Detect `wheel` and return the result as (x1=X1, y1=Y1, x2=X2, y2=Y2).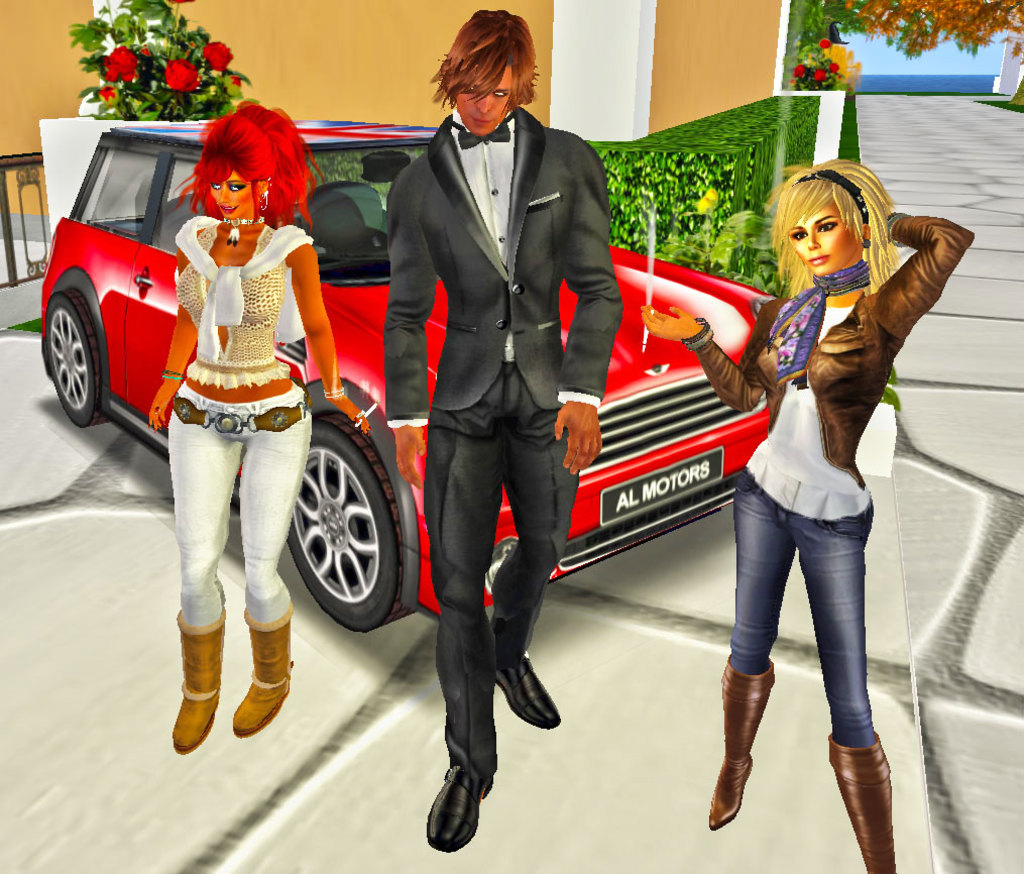
(x1=281, y1=412, x2=430, y2=629).
